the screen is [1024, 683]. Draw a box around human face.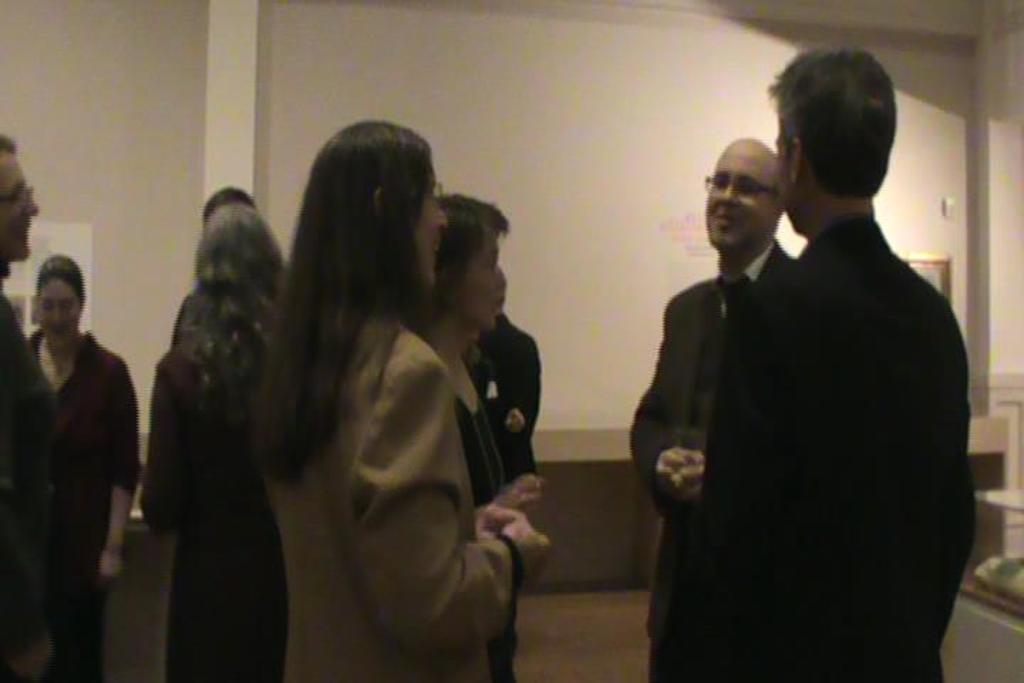
box(408, 176, 445, 275).
